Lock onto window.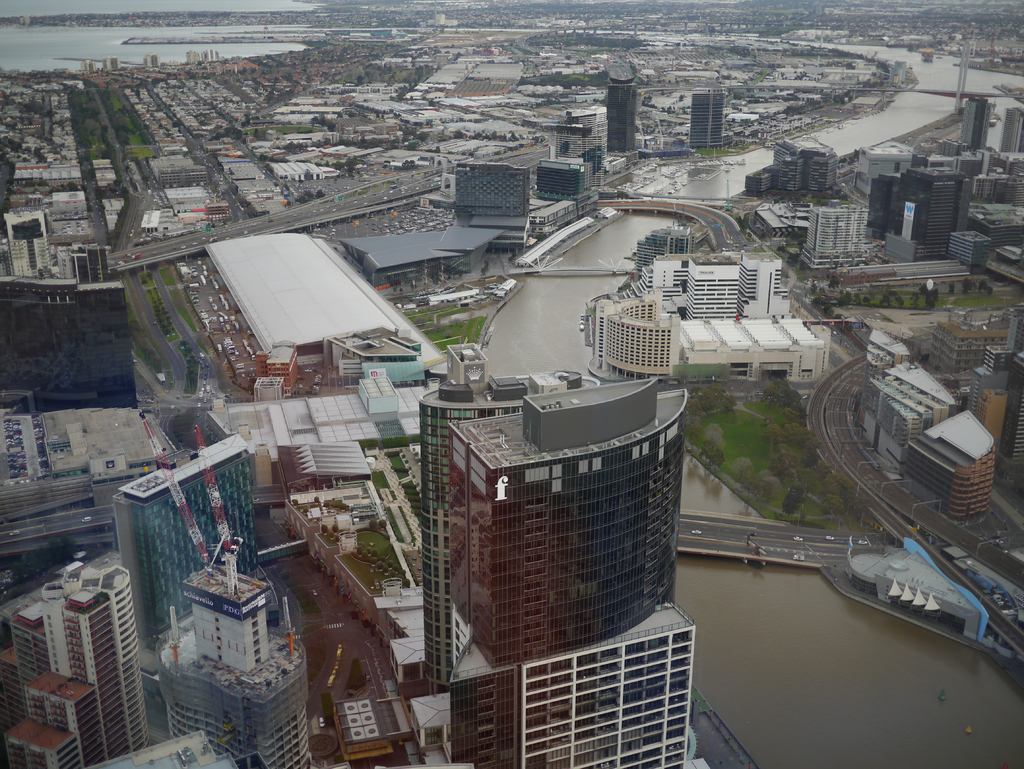
Locked: (left=621, top=726, right=640, bottom=742).
